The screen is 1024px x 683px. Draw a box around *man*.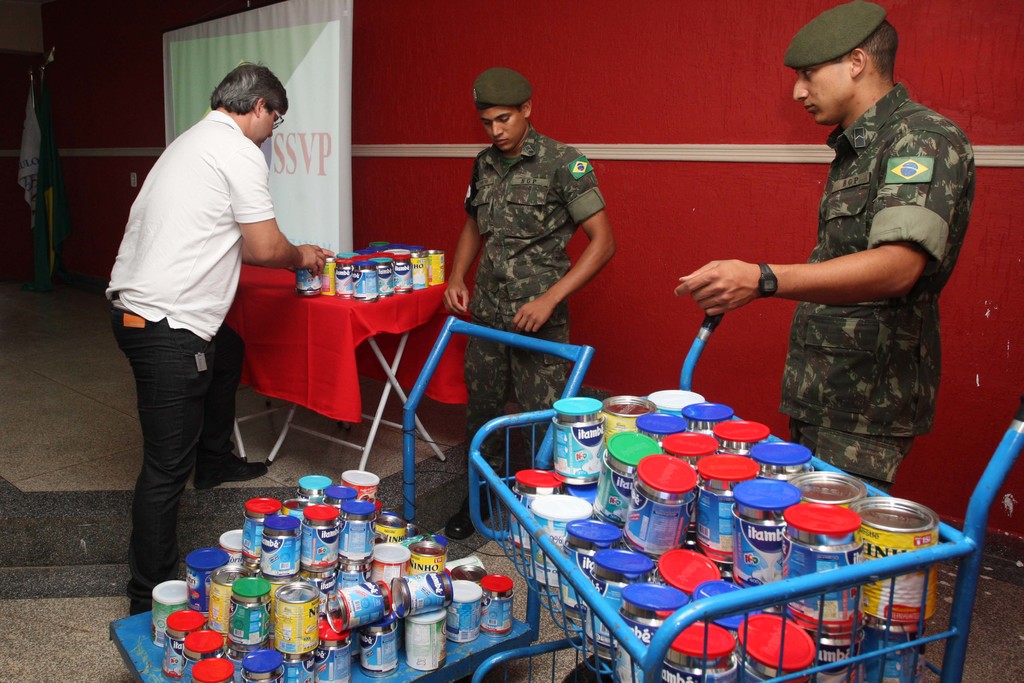
435/66/612/552.
